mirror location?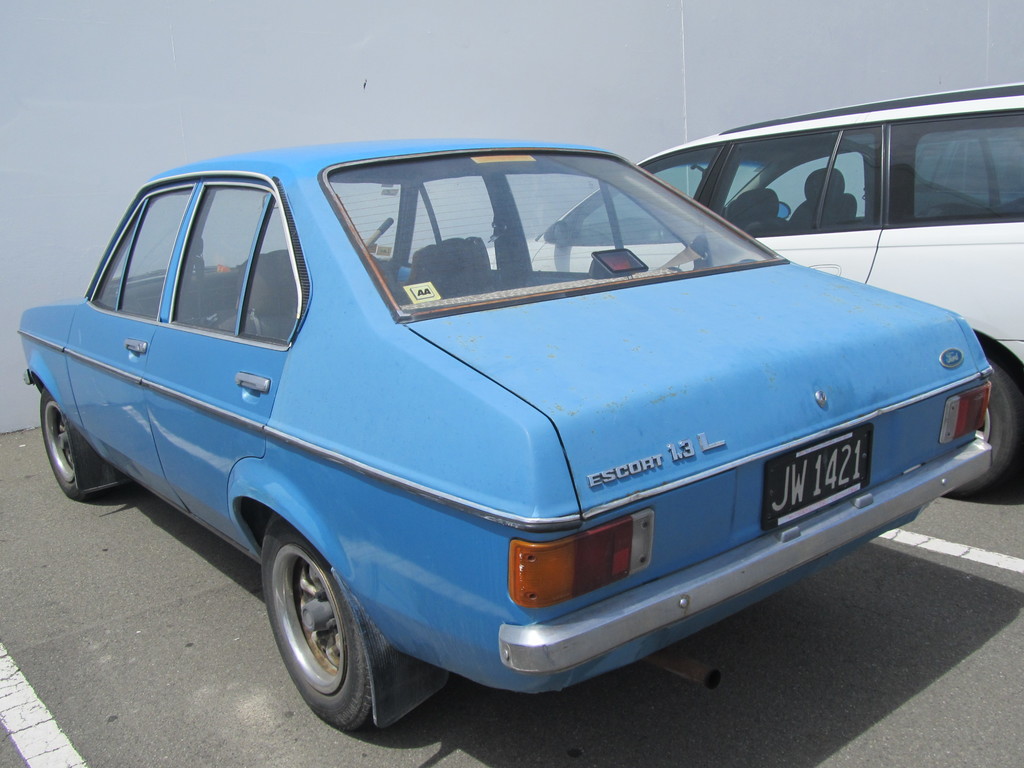
[154, 174, 273, 344]
